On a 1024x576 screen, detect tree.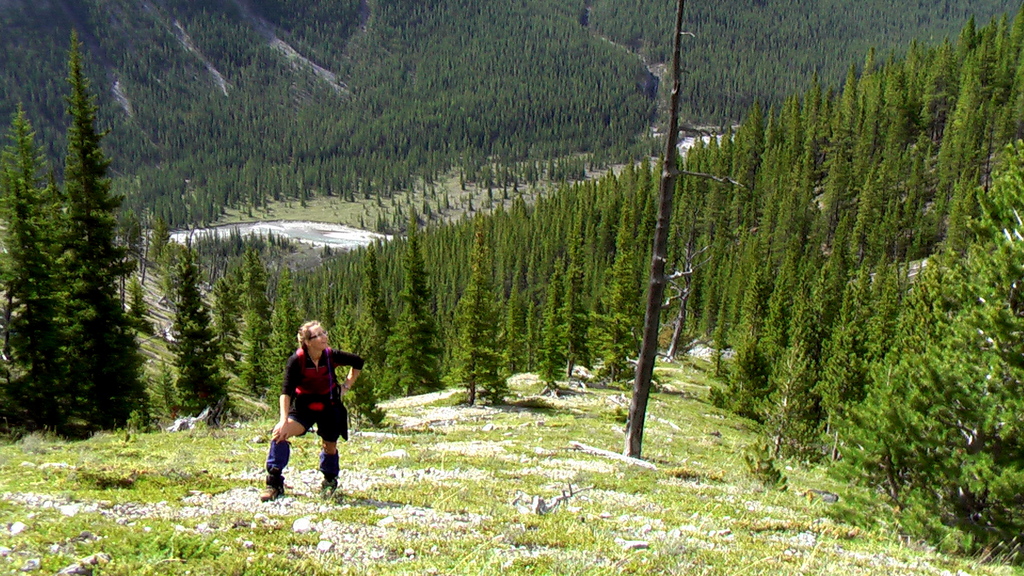
168, 244, 250, 429.
